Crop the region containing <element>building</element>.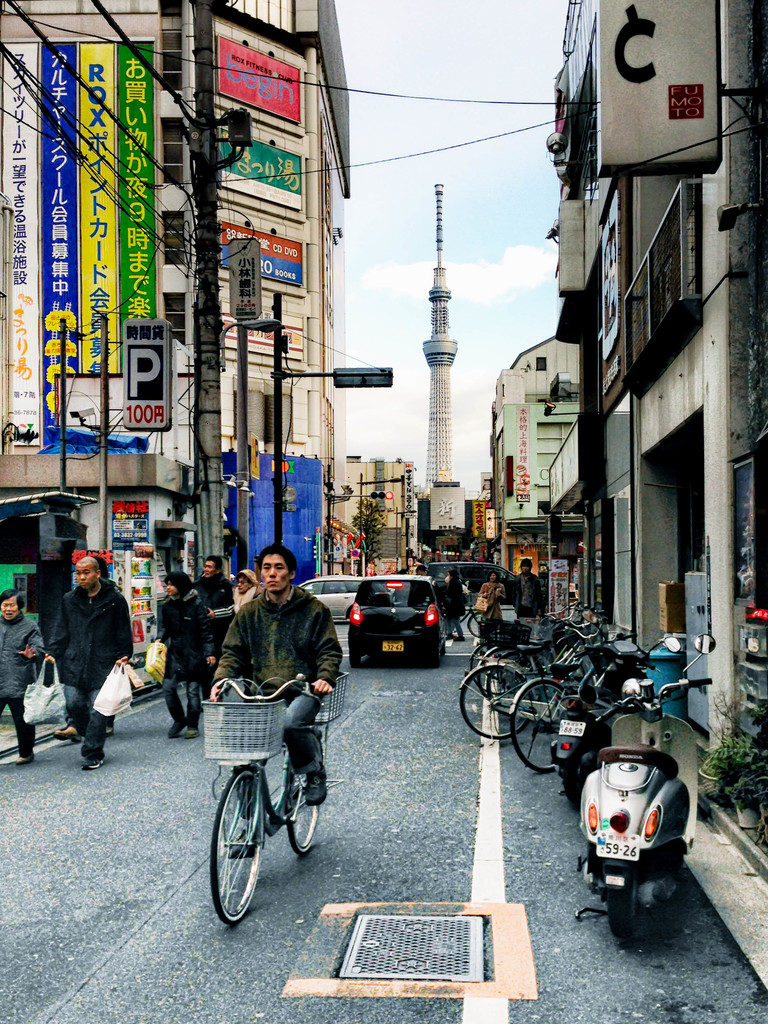
Crop region: (0,0,362,660).
